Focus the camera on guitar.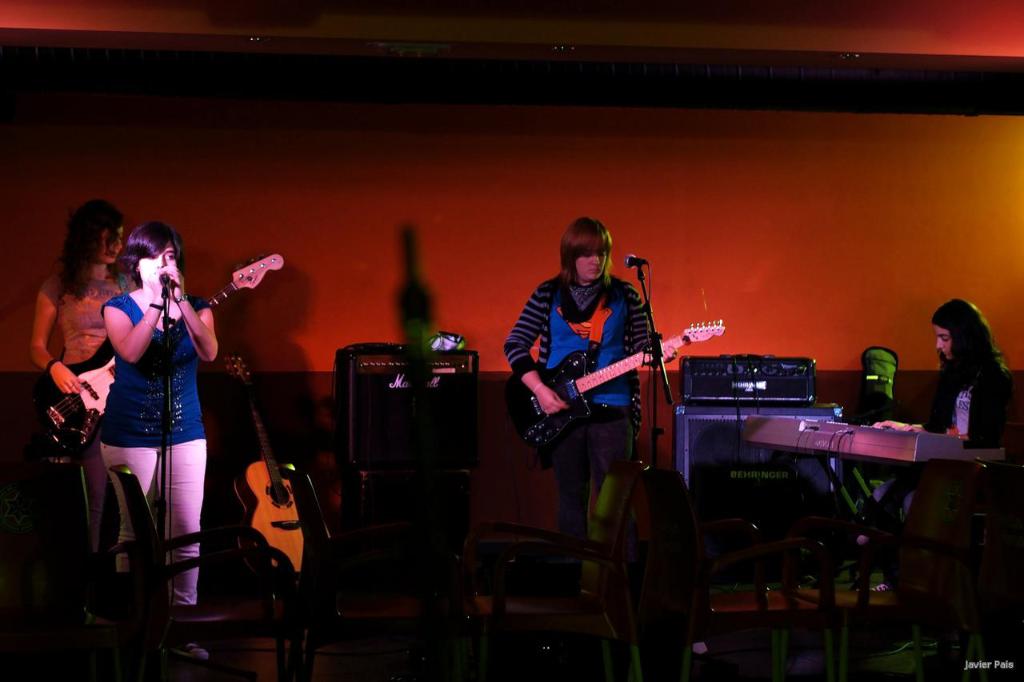
Focus region: detection(220, 349, 326, 567).
